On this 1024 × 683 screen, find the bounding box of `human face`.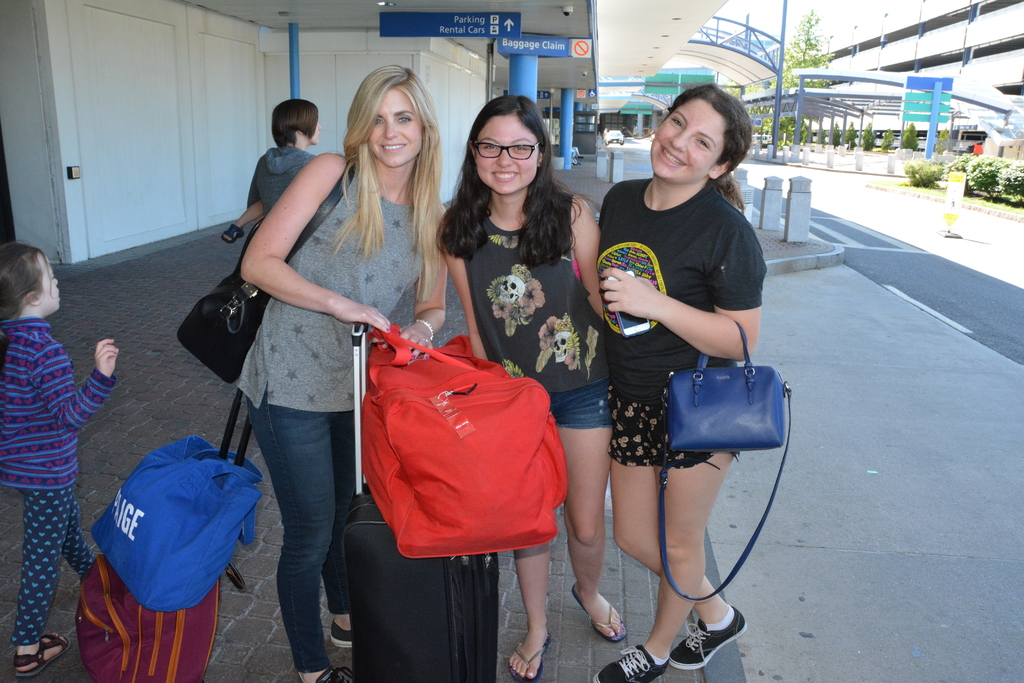
Bounding box: 38,254,60,311.
